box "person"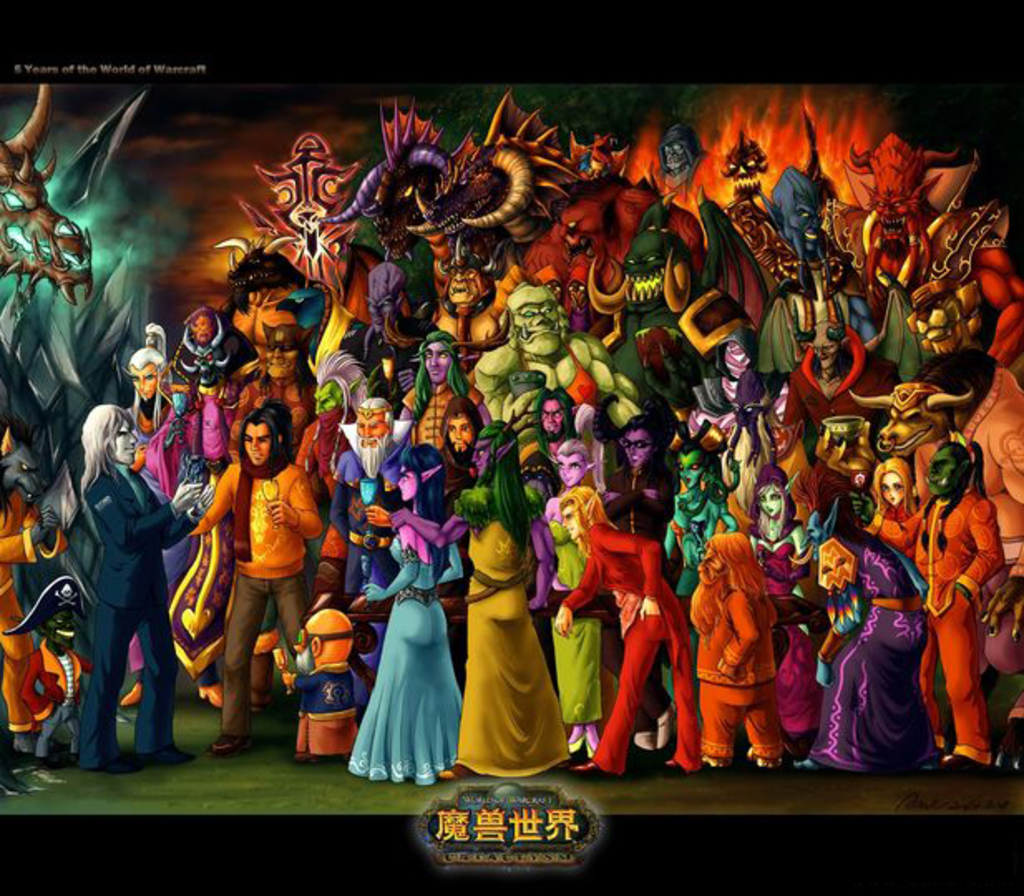
[x1=471, y1=426, x2=536, y2=775]
